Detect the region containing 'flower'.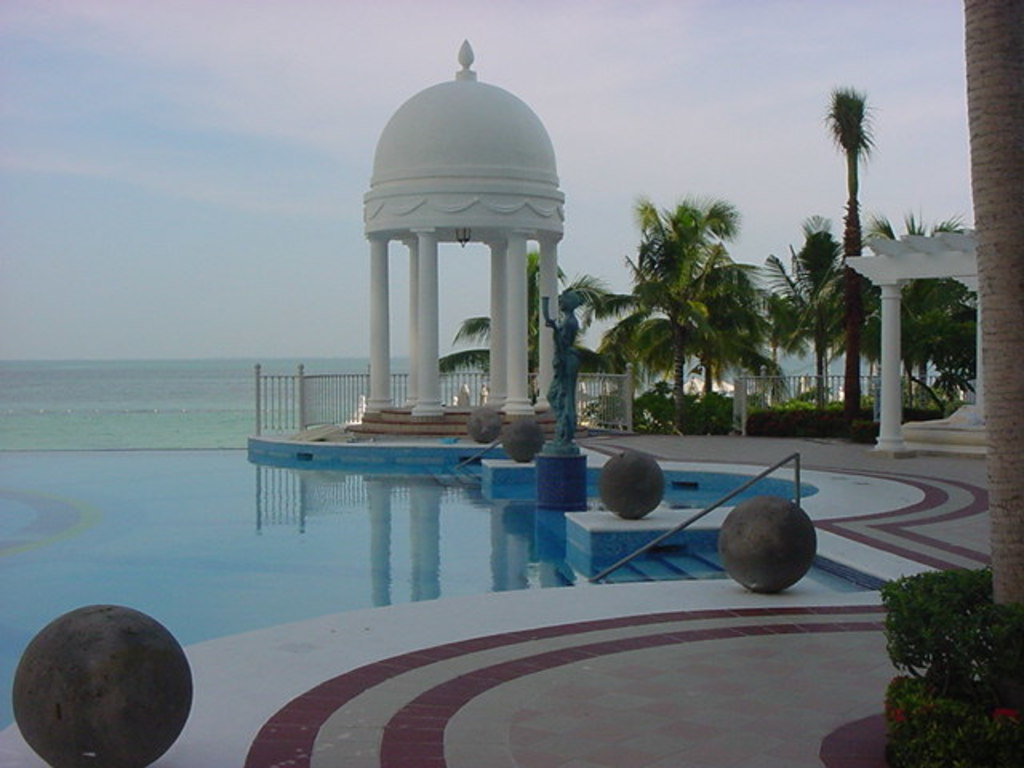
rect(890, 704, 904, 725).
